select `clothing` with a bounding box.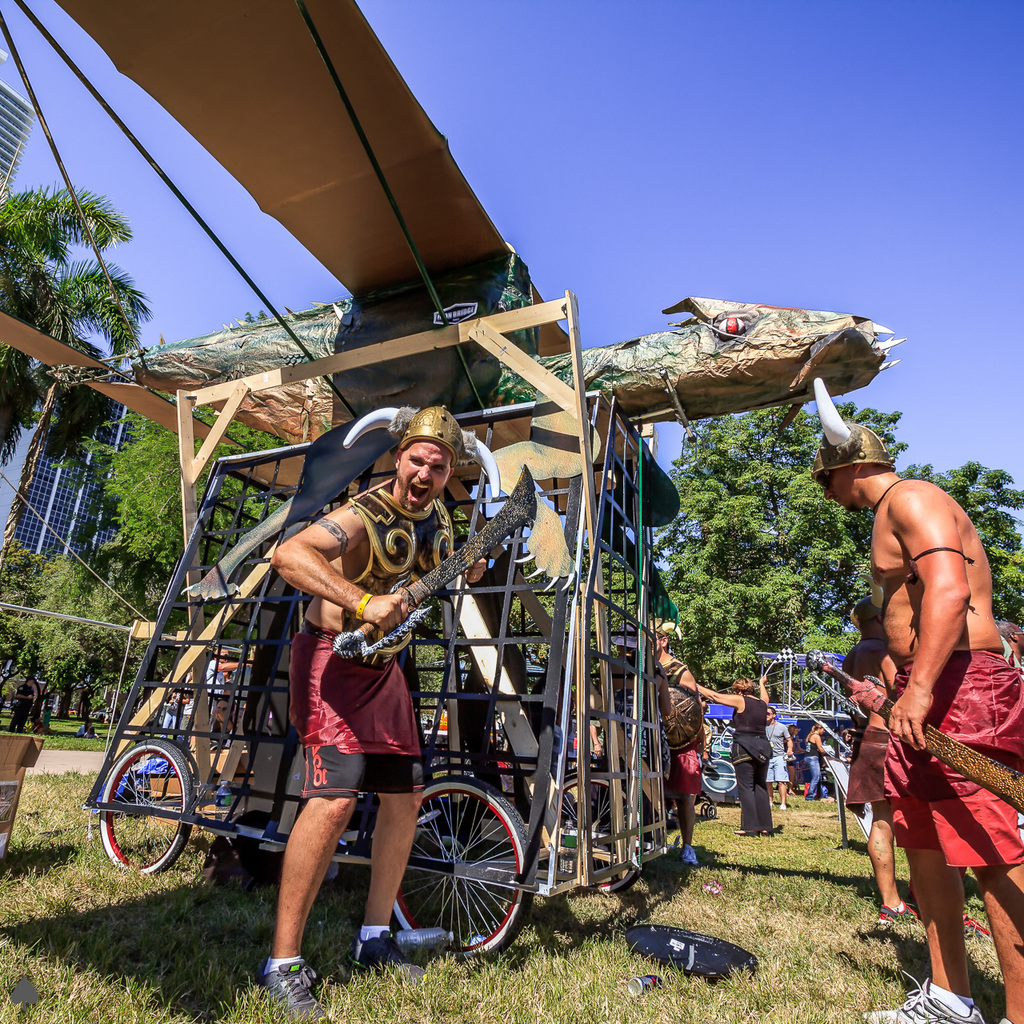
[x1=842, y1=729, x2=895, y2=817].
